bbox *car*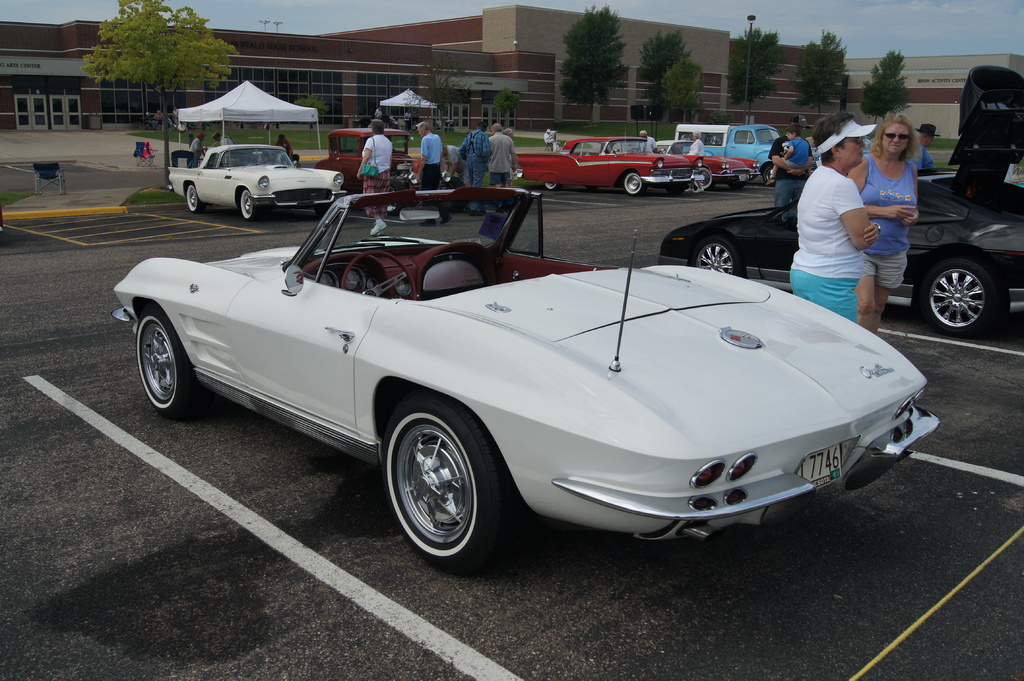
locate(166, 136, 349, 221)
